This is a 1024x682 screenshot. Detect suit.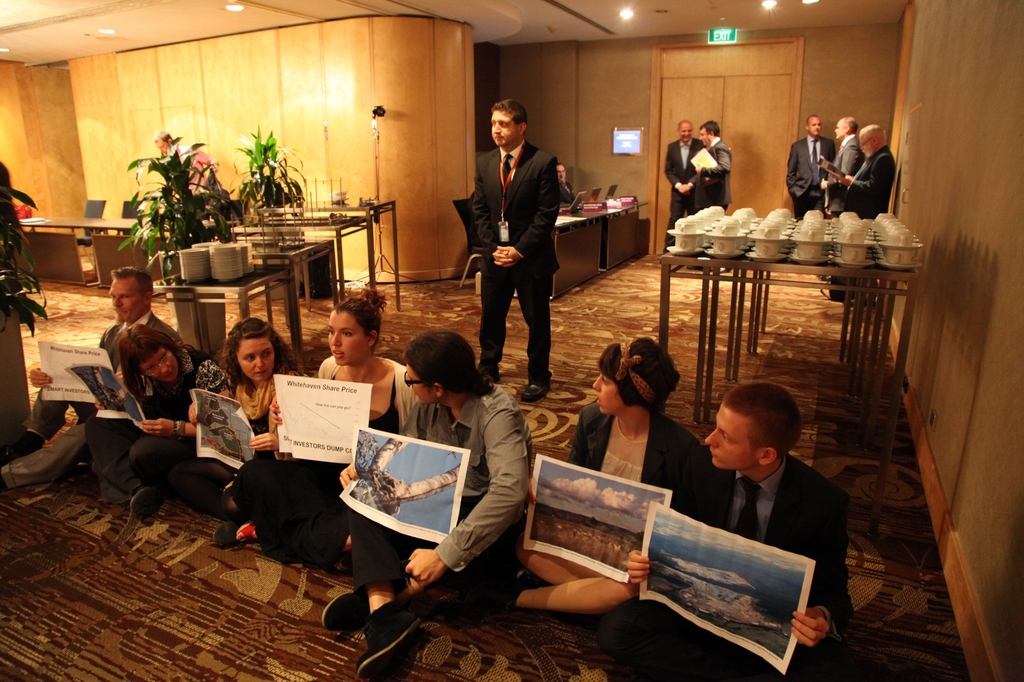
bbox(847, 147, 895, 291).
